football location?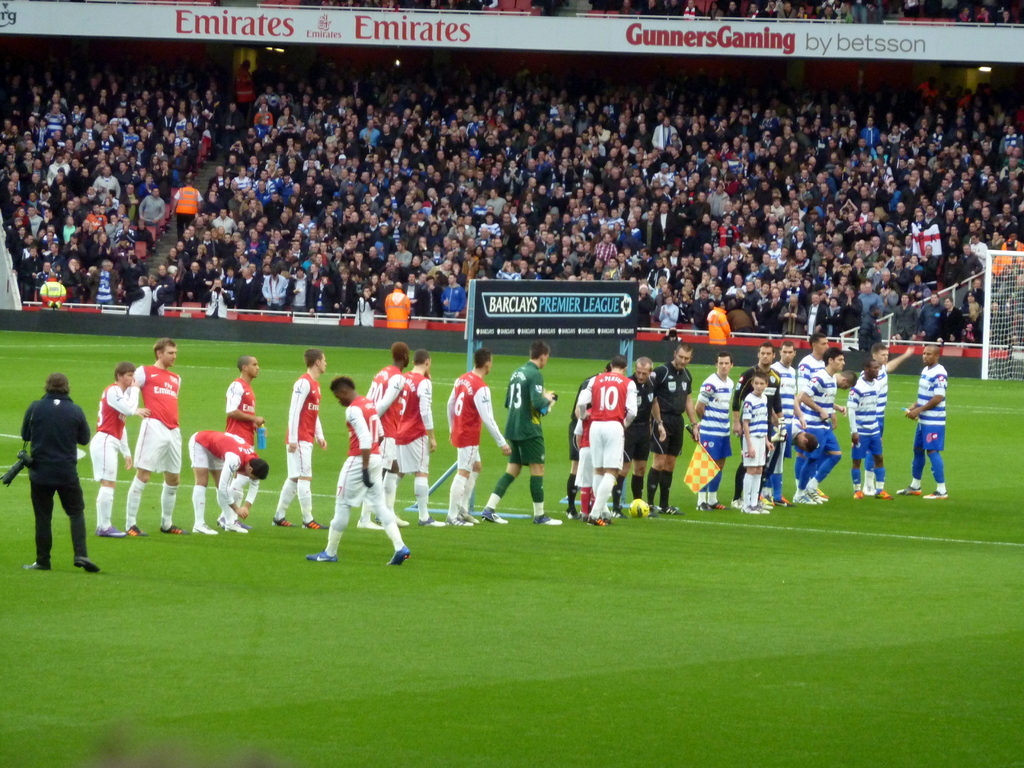
box=[628, 497, 647, 518]
